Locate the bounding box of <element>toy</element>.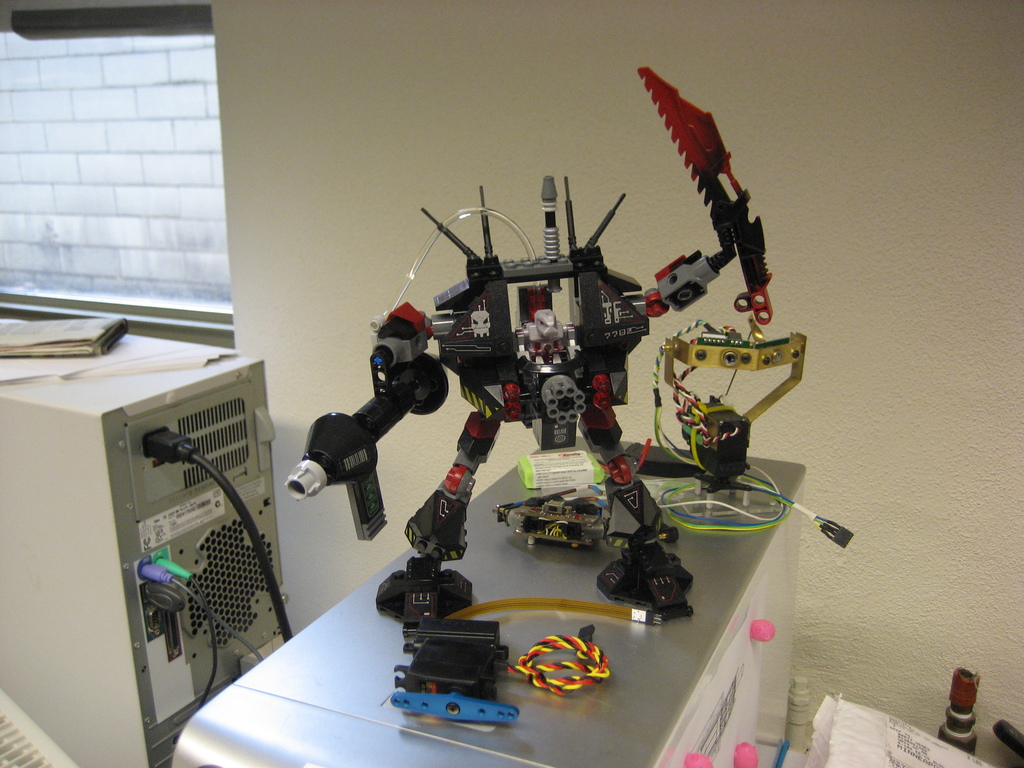
Bounding box: <bbox>383, 614, 523, 729</bbox>.
